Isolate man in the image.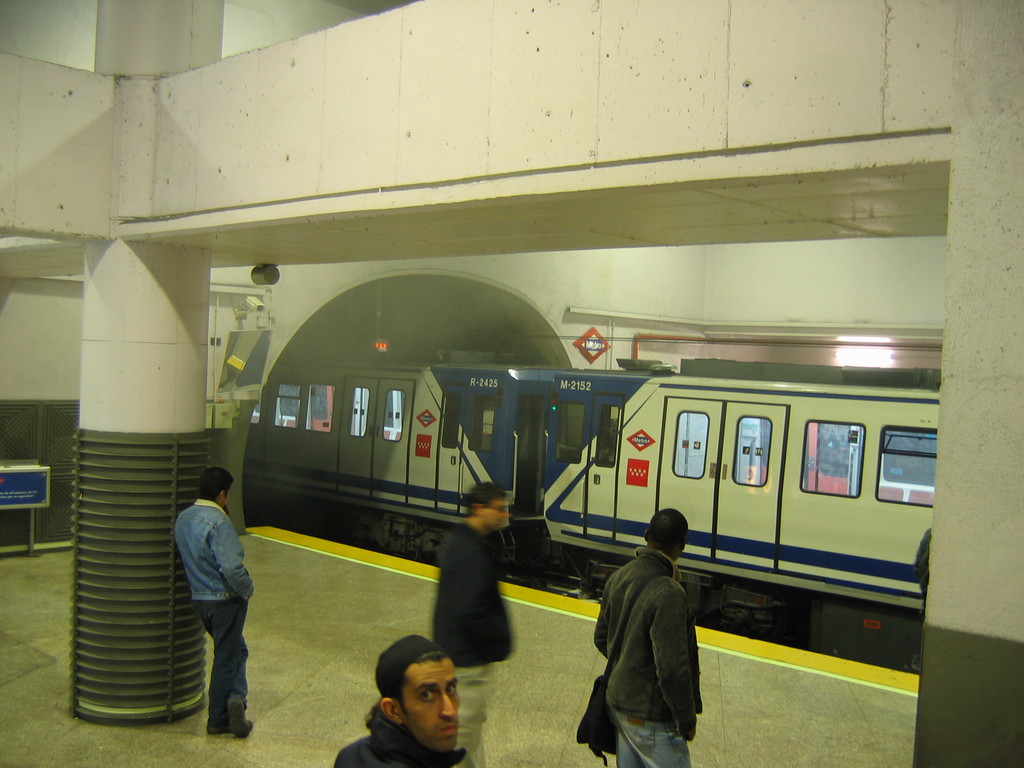
Isolated region: region(154, 456, 253, 728).
